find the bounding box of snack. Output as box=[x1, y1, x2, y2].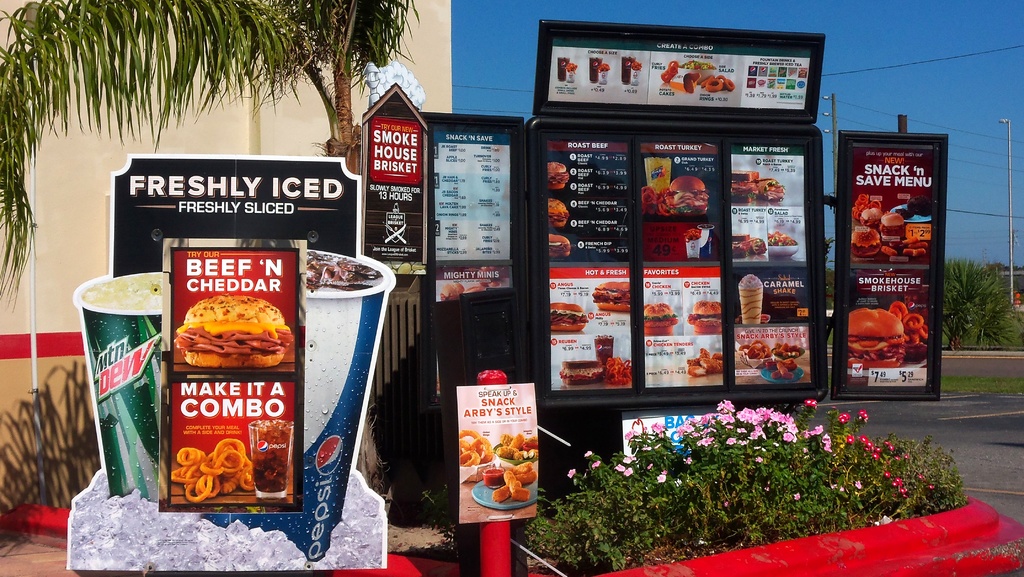
box=[849, 310, 909, 368].
